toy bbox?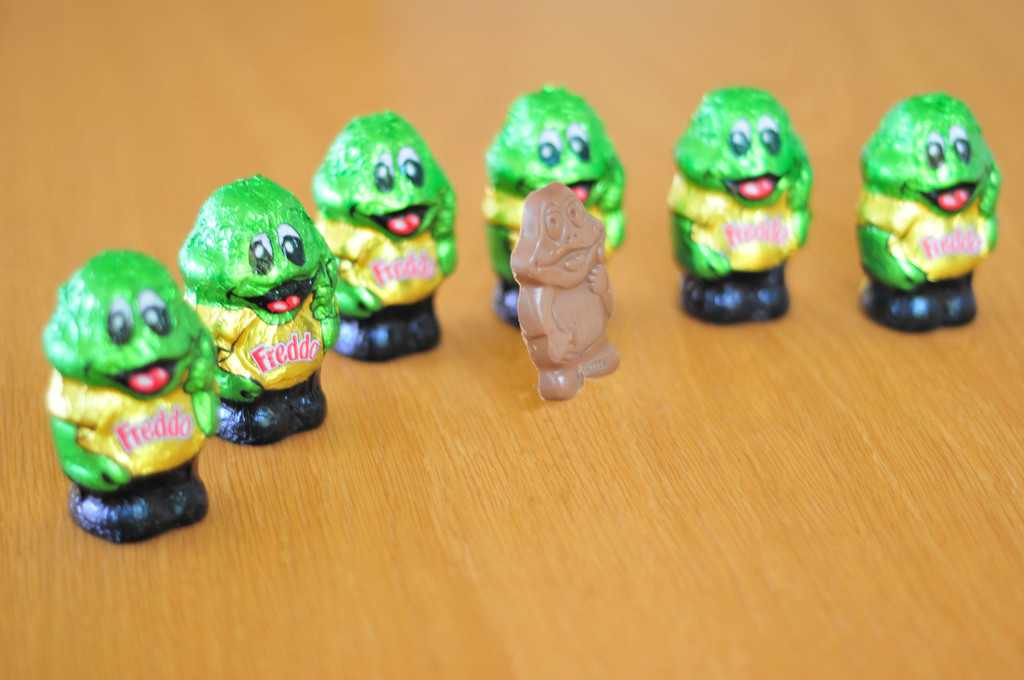
[313,106,455,361]
